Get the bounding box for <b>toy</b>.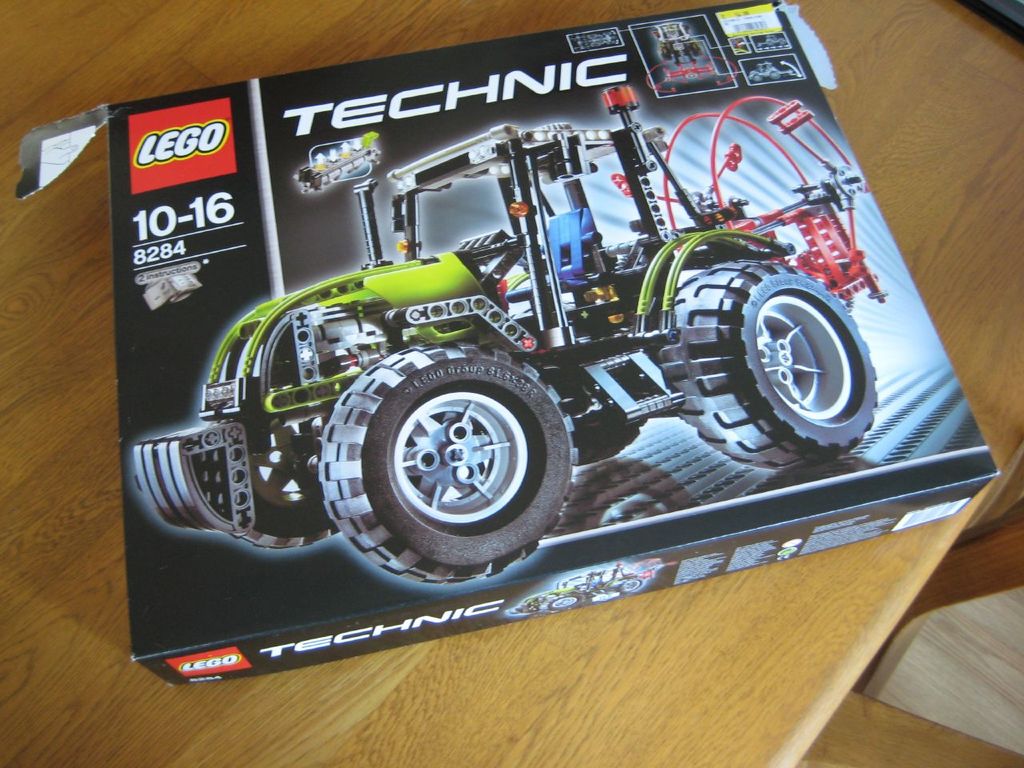
119,70,886,606.
